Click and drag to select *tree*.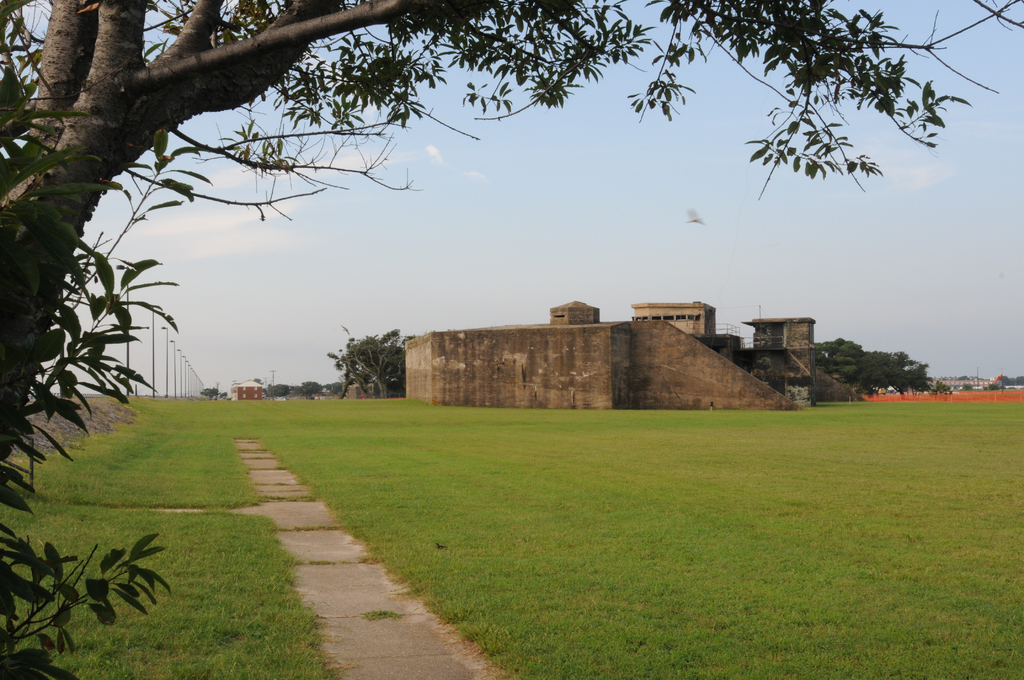
Selection: <region>815, 334, 869, 409</region>.
